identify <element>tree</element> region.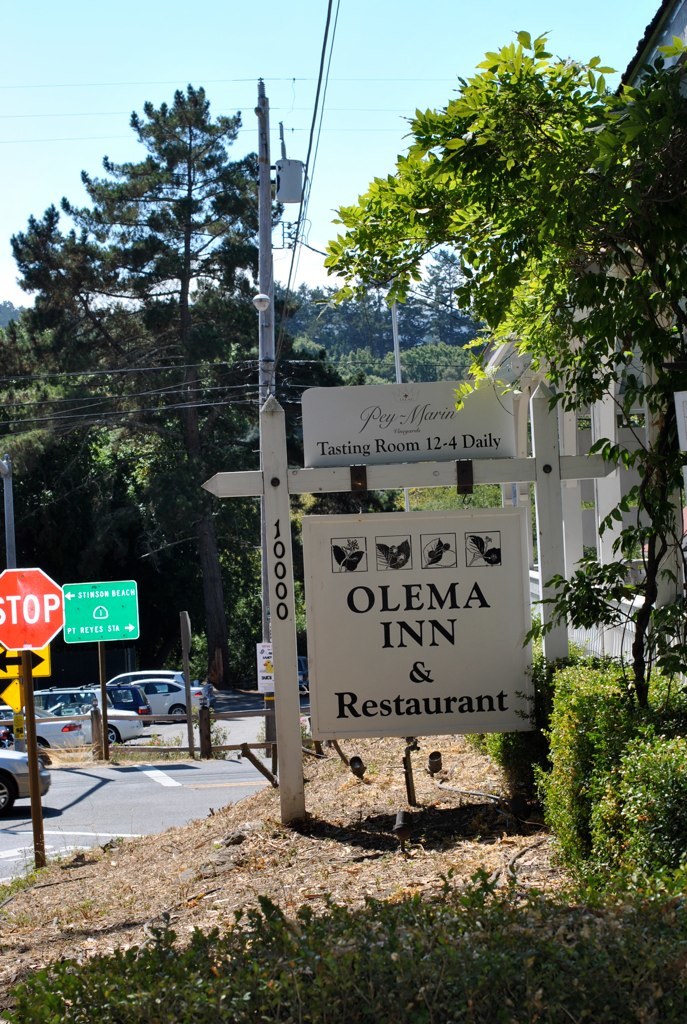
Region: box(311, 27, 686, 745).
